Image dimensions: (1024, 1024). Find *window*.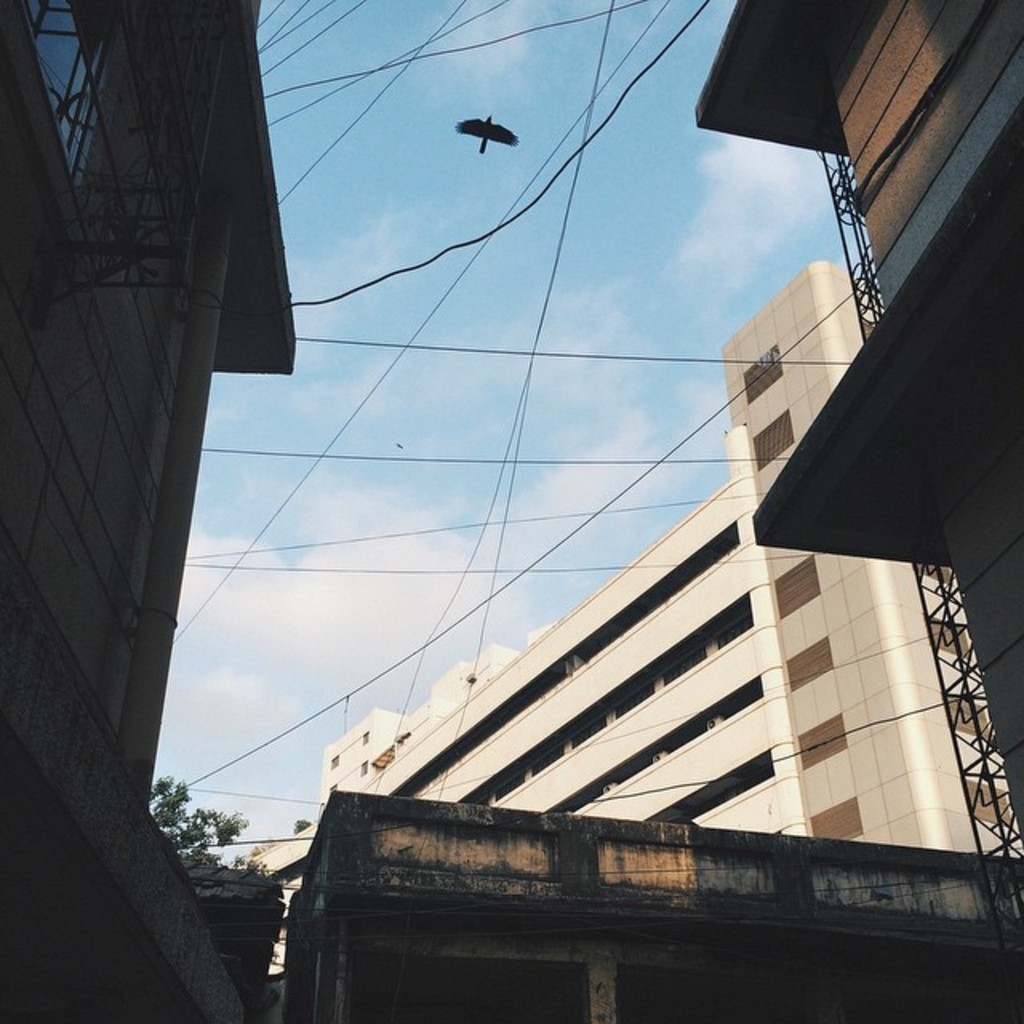
(811, 784, 858, 842).
